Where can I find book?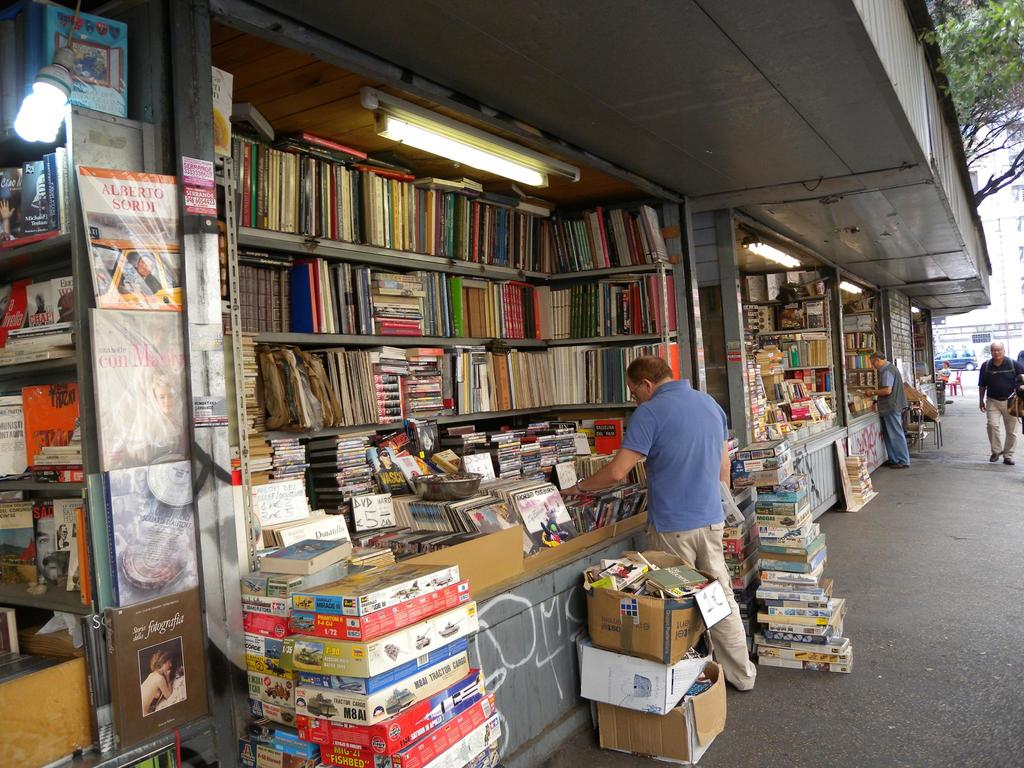
You can find it at <bbox>103, 459, 196, 615</bbox>.
